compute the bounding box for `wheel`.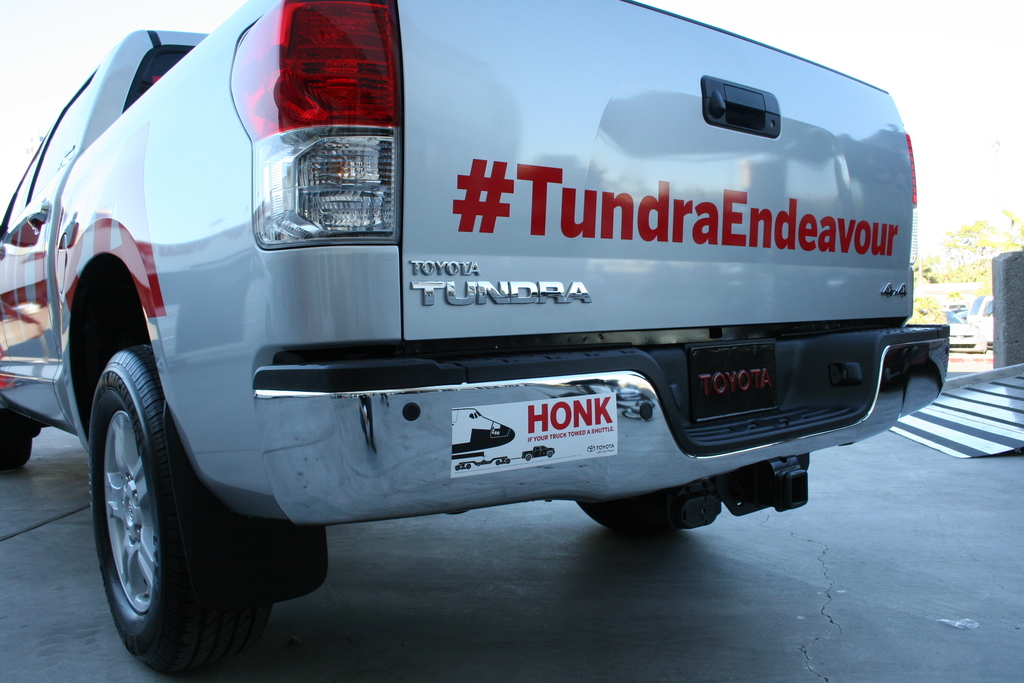
x1=576 y1=493 x2=676 y2=532.
